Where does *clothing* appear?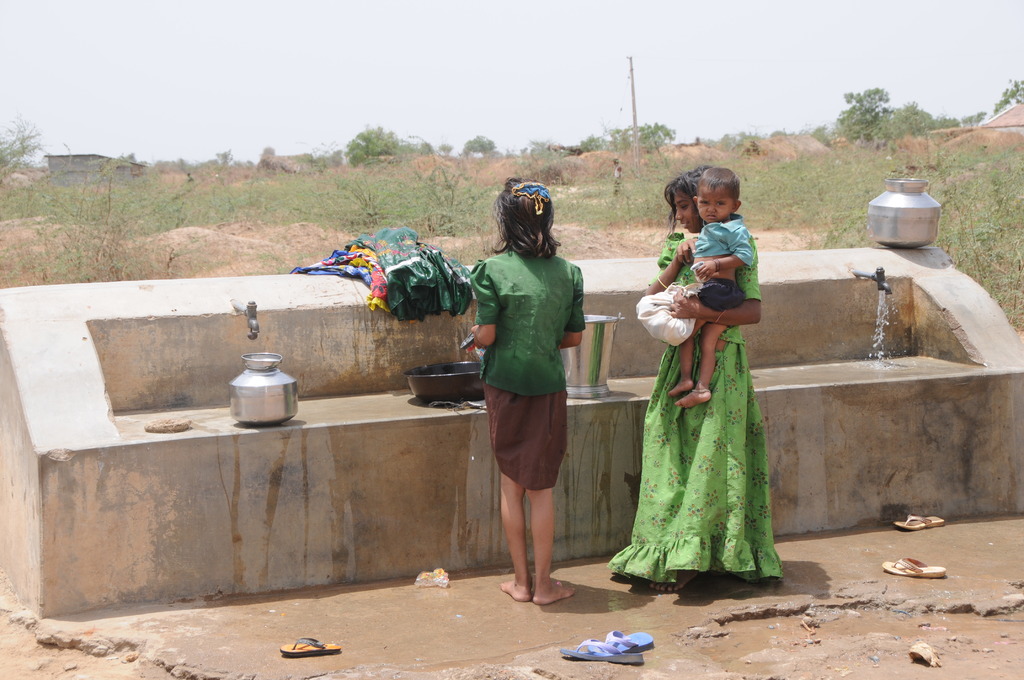
Appears at {"x1": 687, "y1": 220, "x2": 755, "y2": 313}.
